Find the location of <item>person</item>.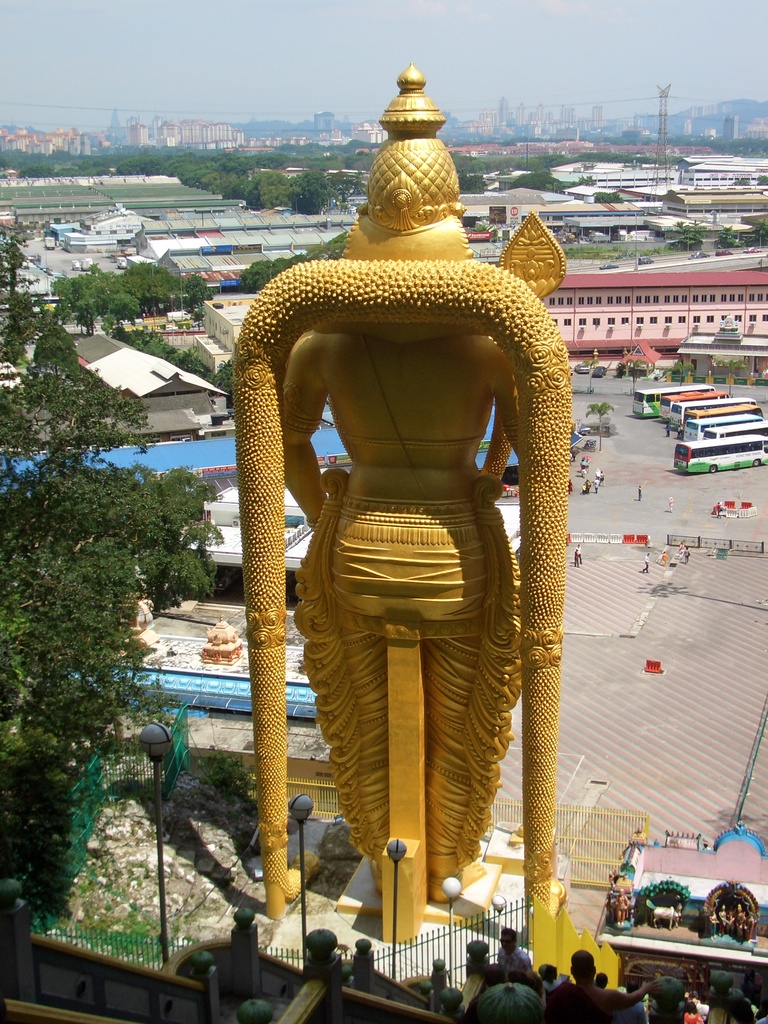
Location: bbox=[718, 897, 726, 939].
